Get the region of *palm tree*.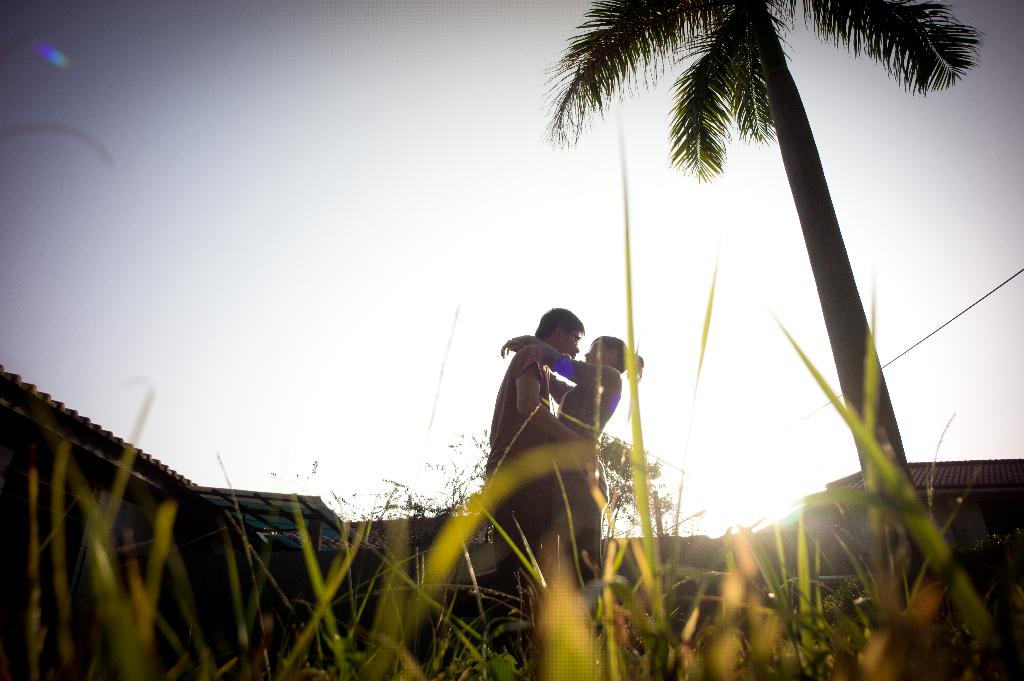
<box>533,0,986,600</box>.
